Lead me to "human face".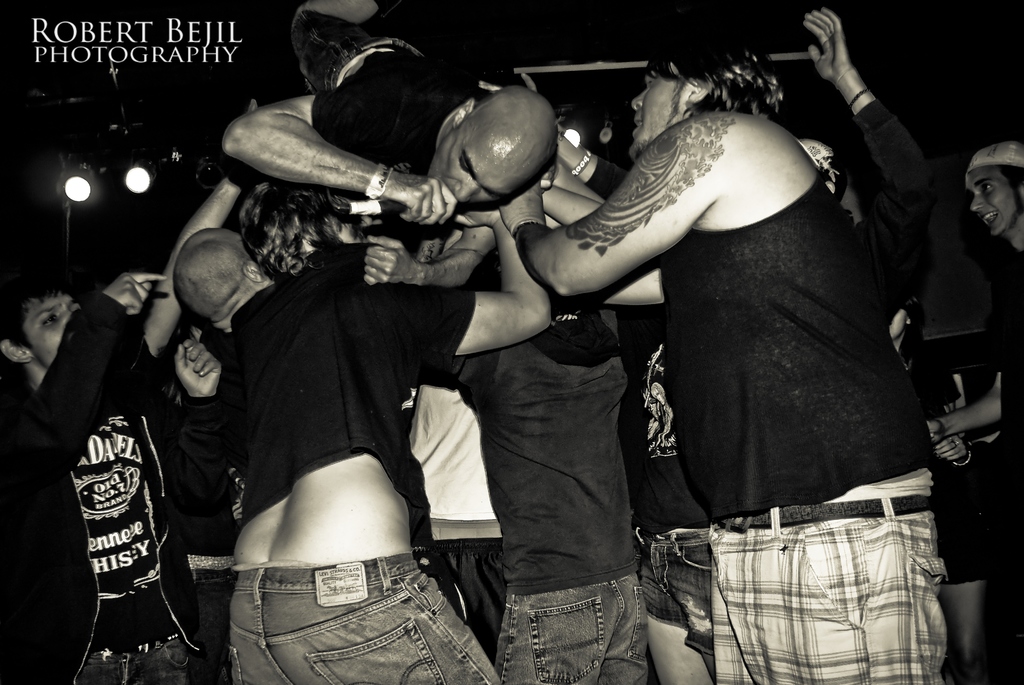
Lead to box(630, 65, 690, 161).
